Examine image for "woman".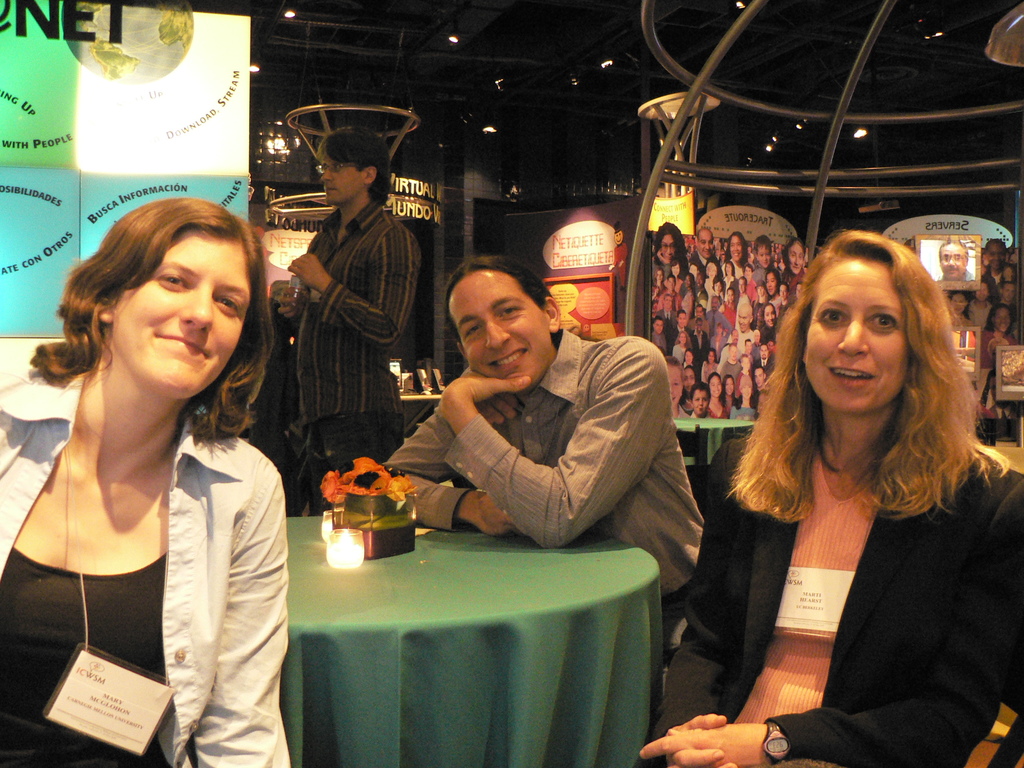
Examination result: [left=705, top=273, right=723, bottom=308].
